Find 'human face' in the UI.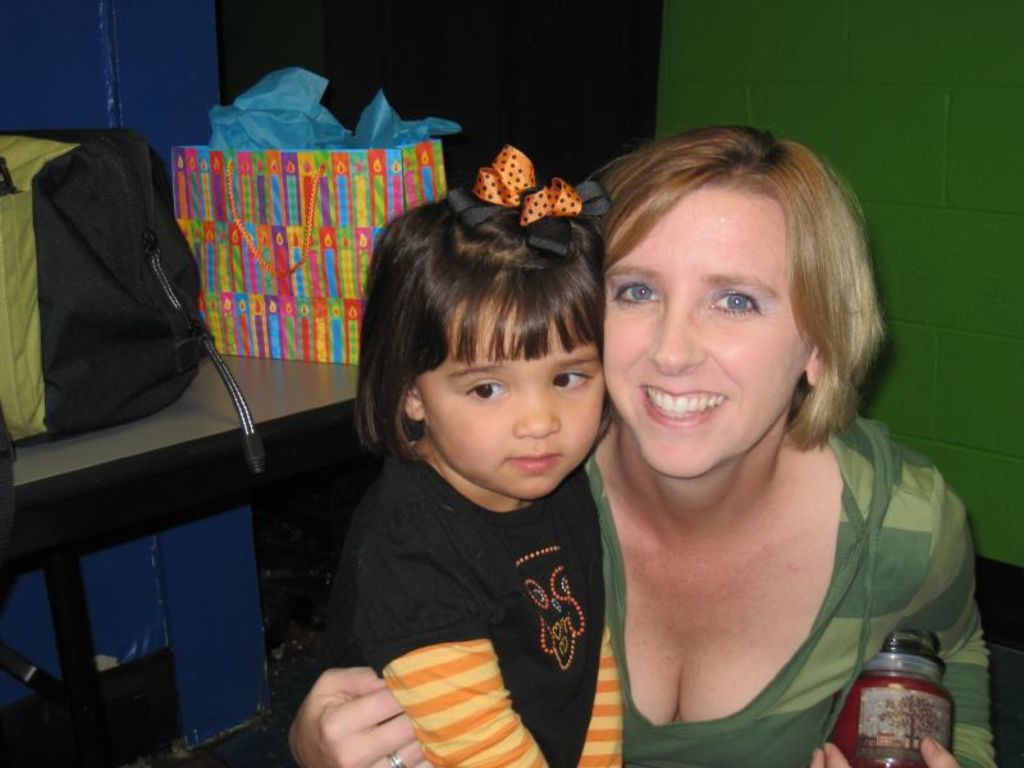
UI element at x1=598 y1=193 x2=810 y2=481.
